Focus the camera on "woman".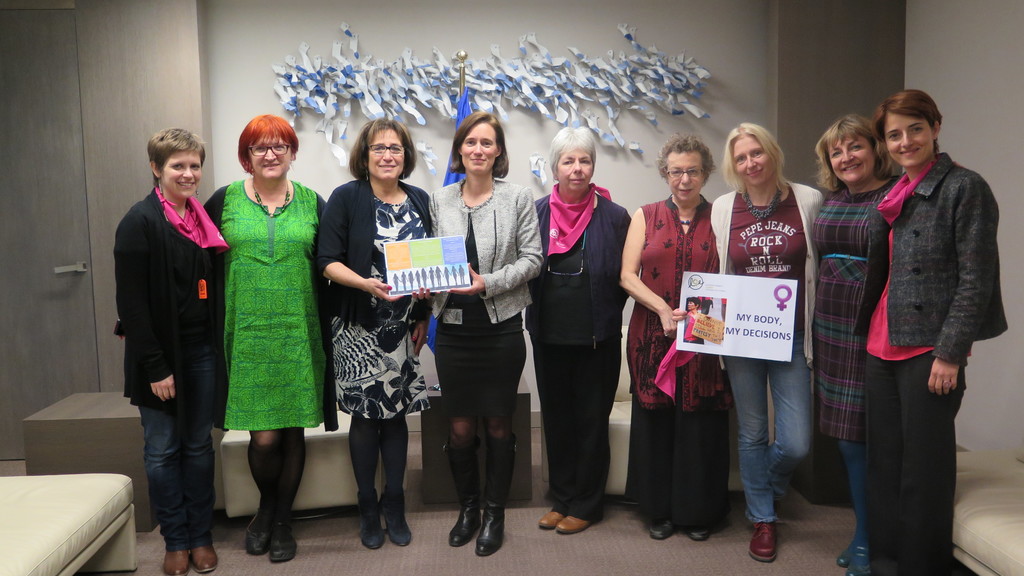
Focus region: pyautogui.locateOnScreen(854, 79, 995, 572).
